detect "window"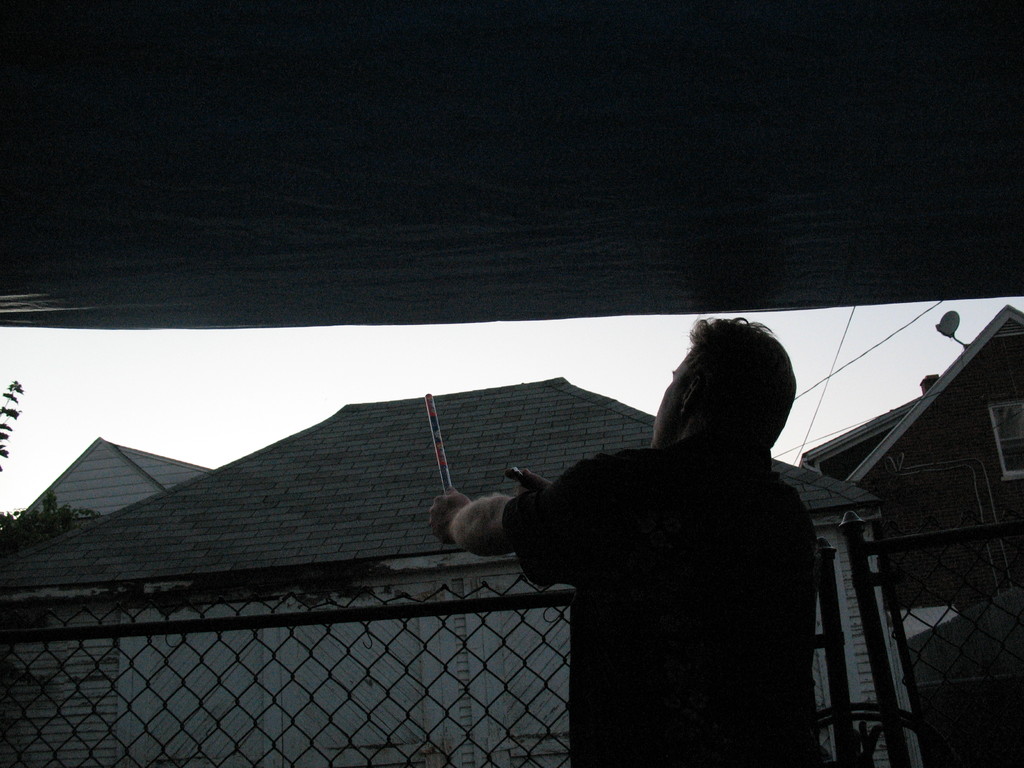
(982, 400, 1023, 483)
